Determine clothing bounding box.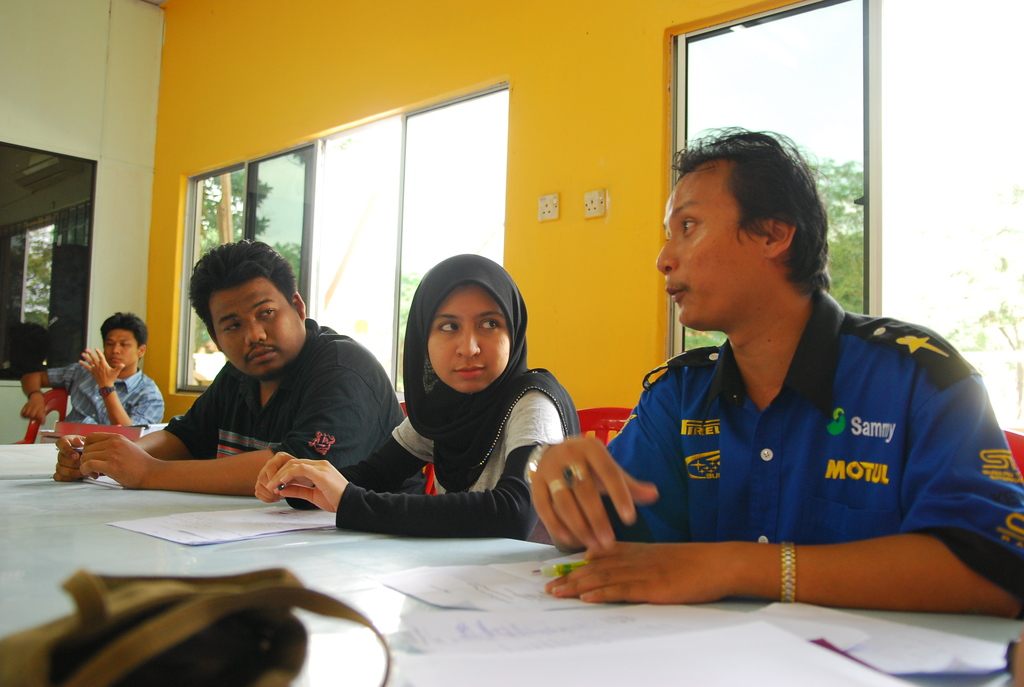
Determined: (x1=315, y1=244, x2=581, y2=541).
